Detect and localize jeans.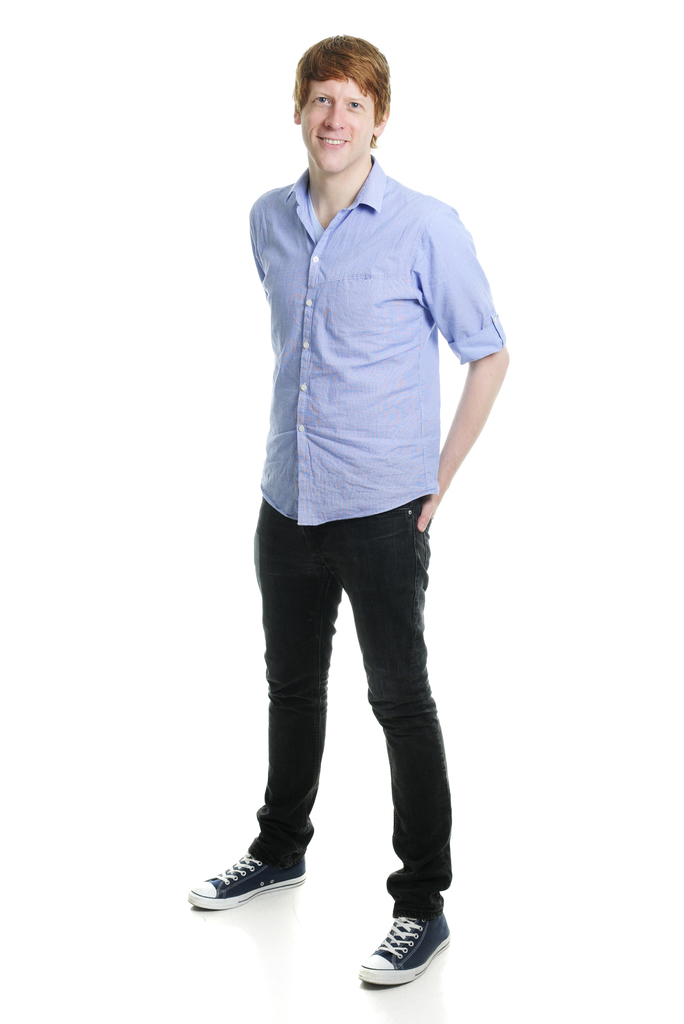
Localized at x1=245, y1=496, x2=454, y2=914.
